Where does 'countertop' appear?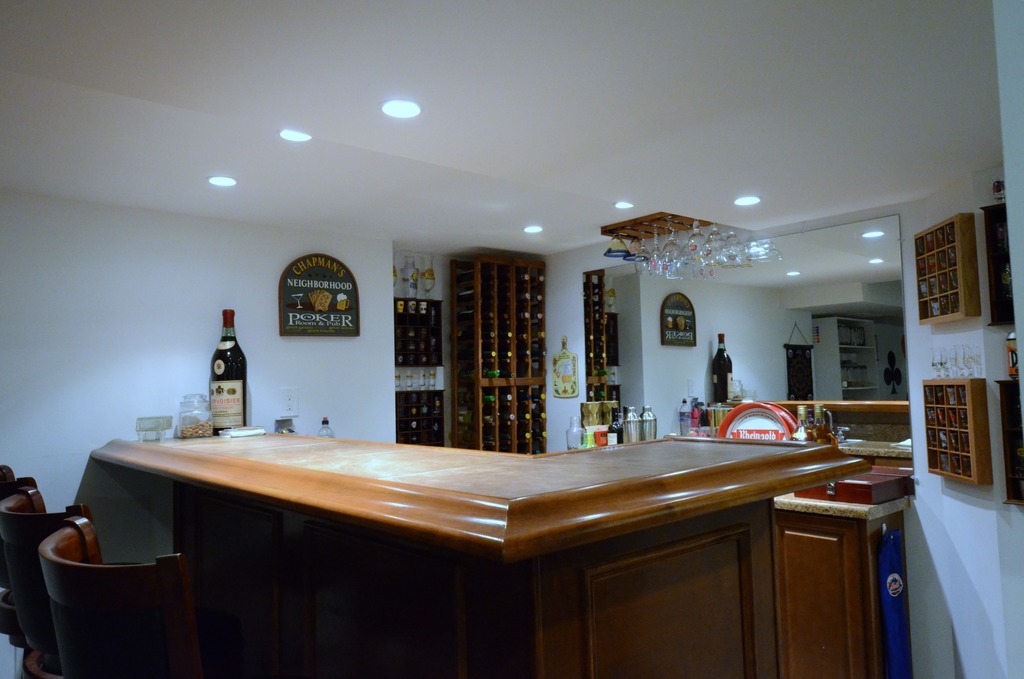
Appears at Rect(775, 492, 909, 523).
